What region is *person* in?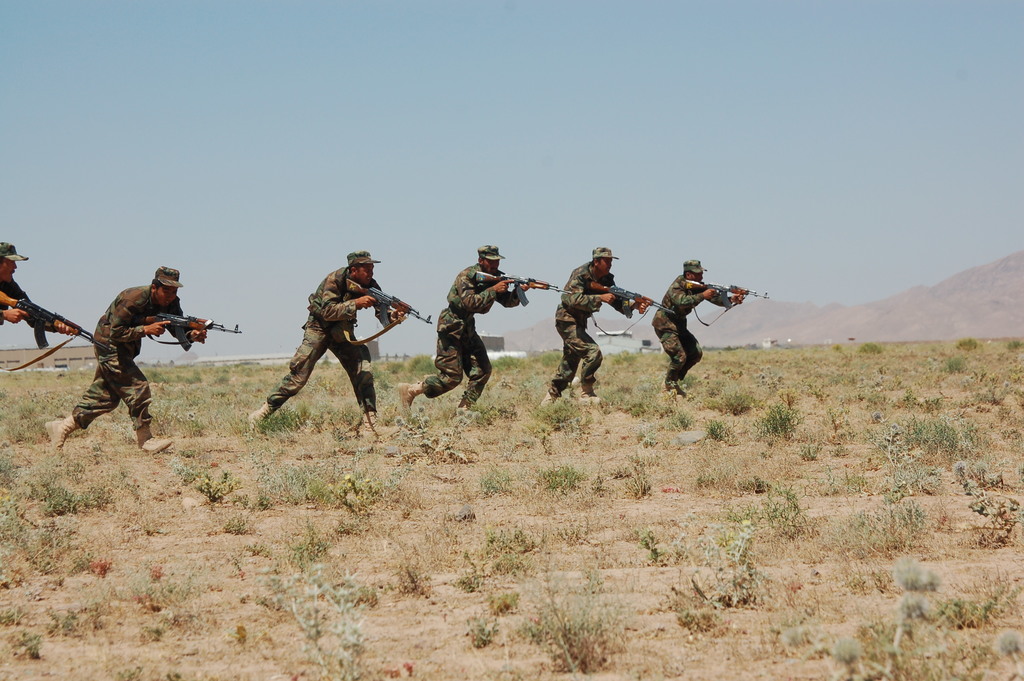
403/248/529/419.
